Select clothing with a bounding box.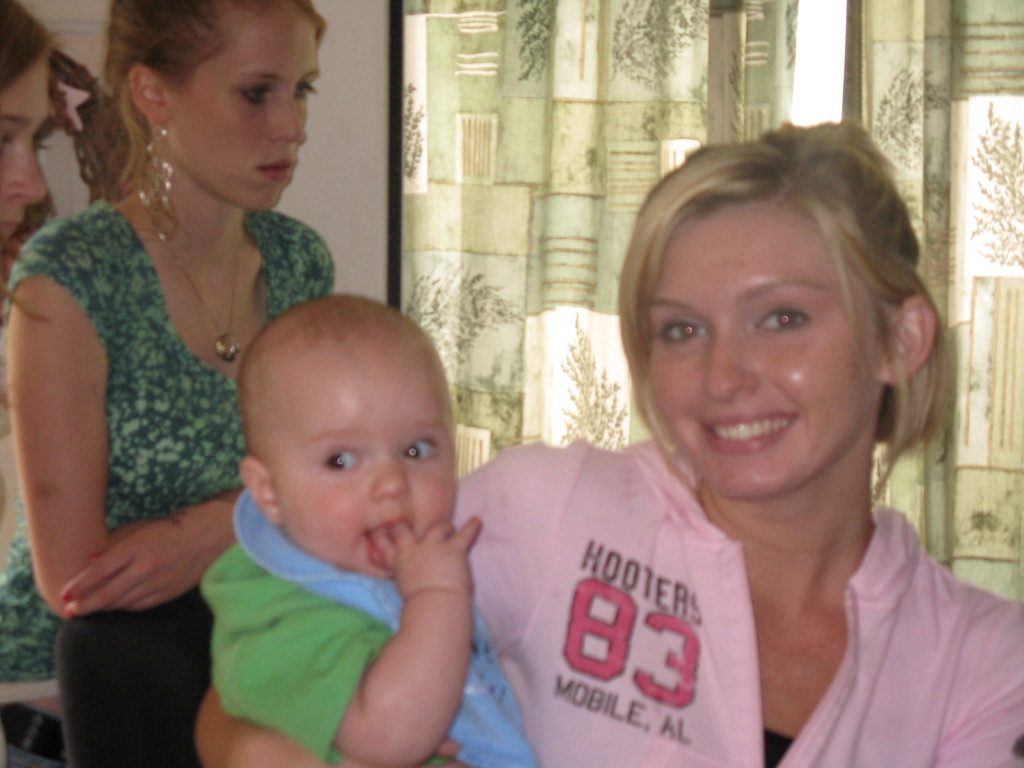
[left=474, top=363, right=993, bottom=767].
